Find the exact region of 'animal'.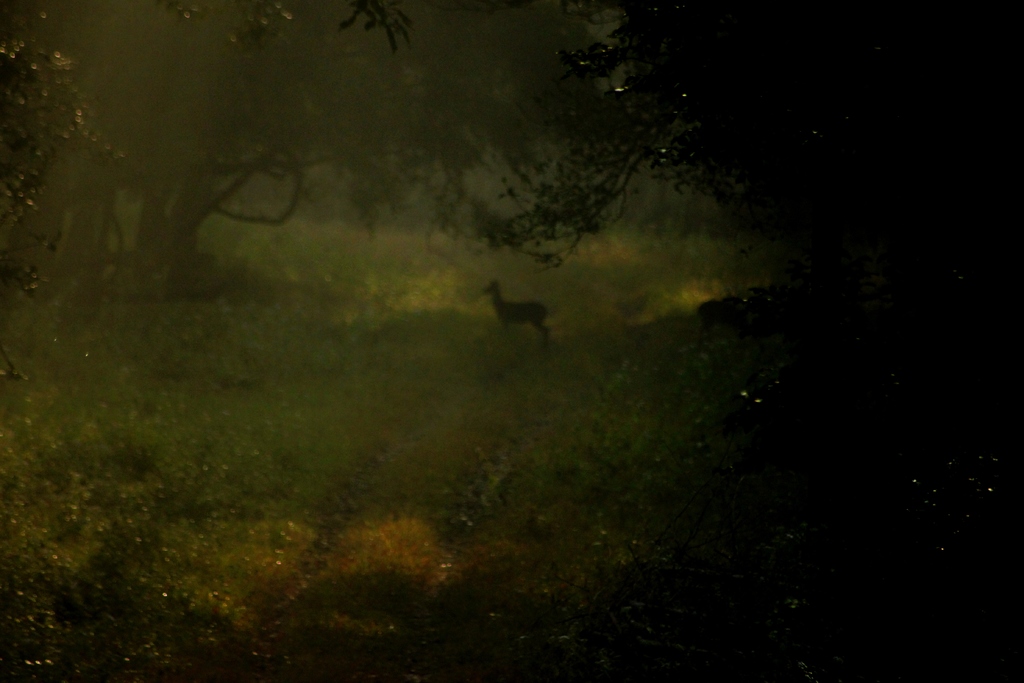
Exact region: (484, 275, 552, 342).
